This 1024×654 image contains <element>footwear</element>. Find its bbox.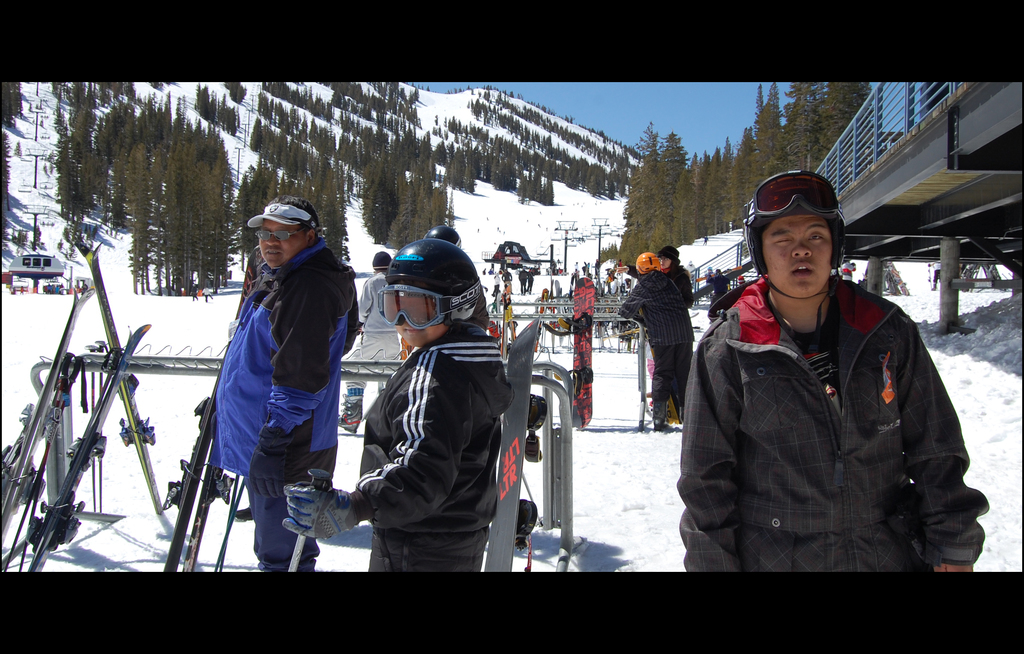
334 402 367 433.
